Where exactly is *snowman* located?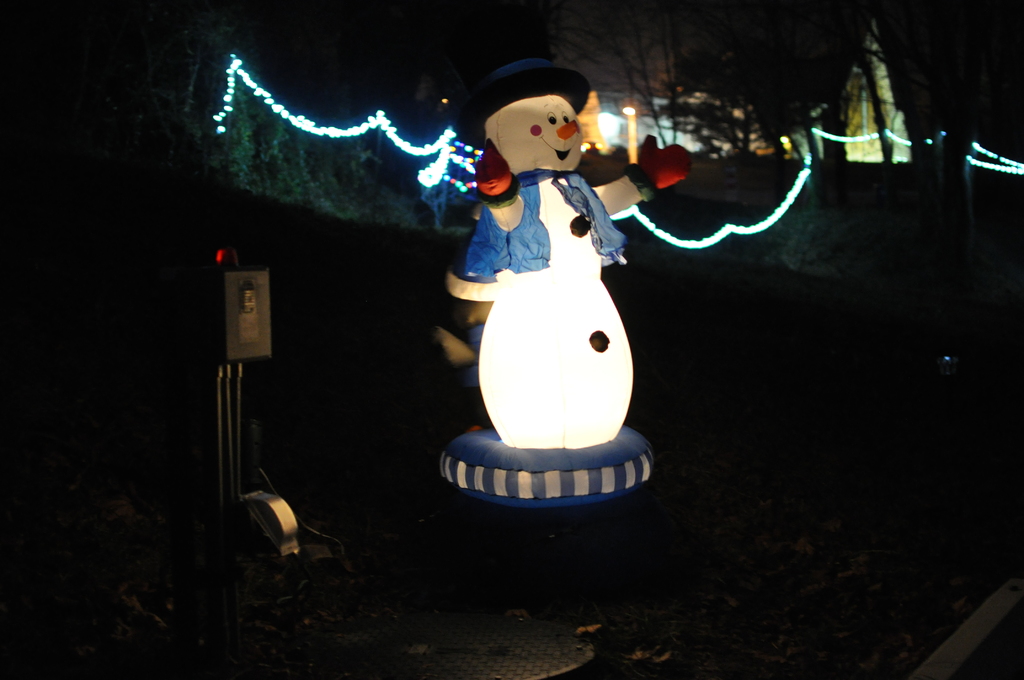
Its bounding box is locate(466, 90, 668, 489).
